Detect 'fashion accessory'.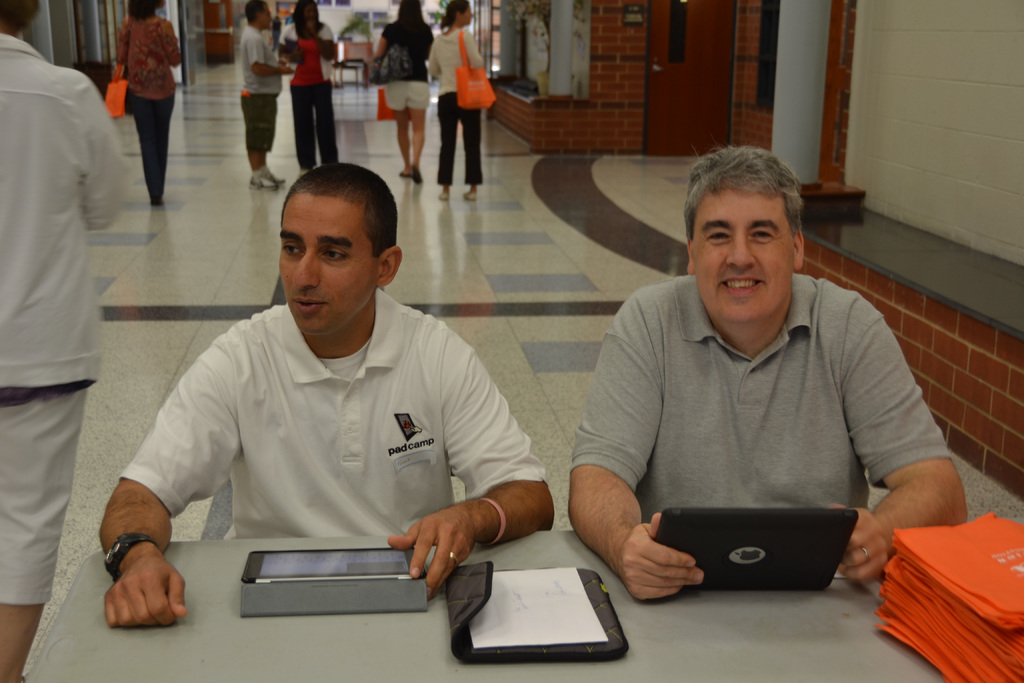
Detected at (466,194,478,202).
